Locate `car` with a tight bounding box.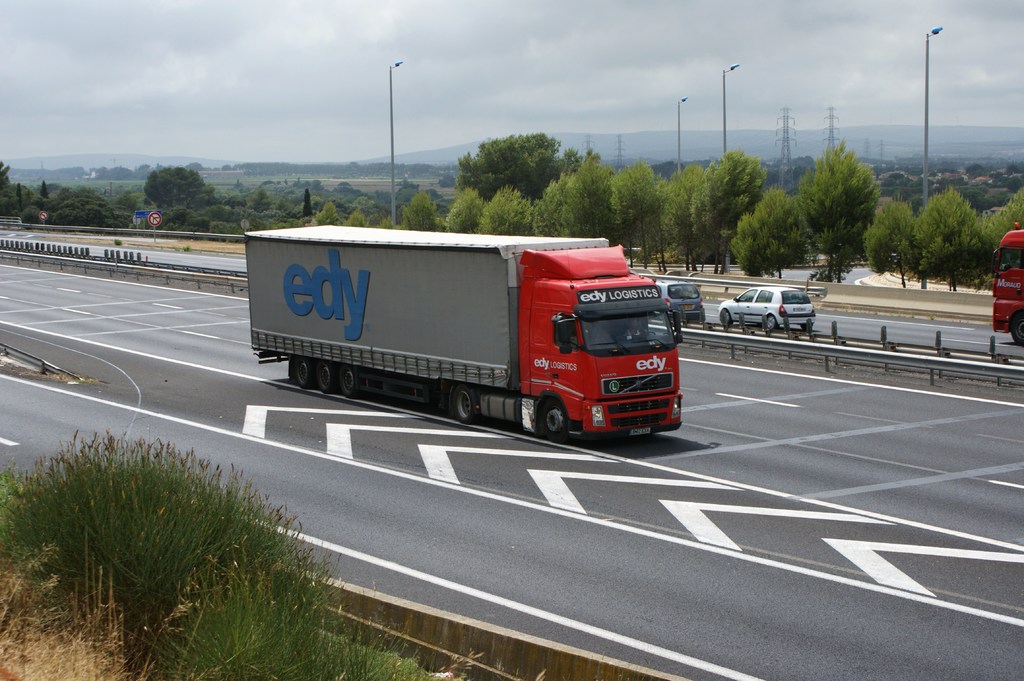
left=652, top=276, right=704, bottom=323.
